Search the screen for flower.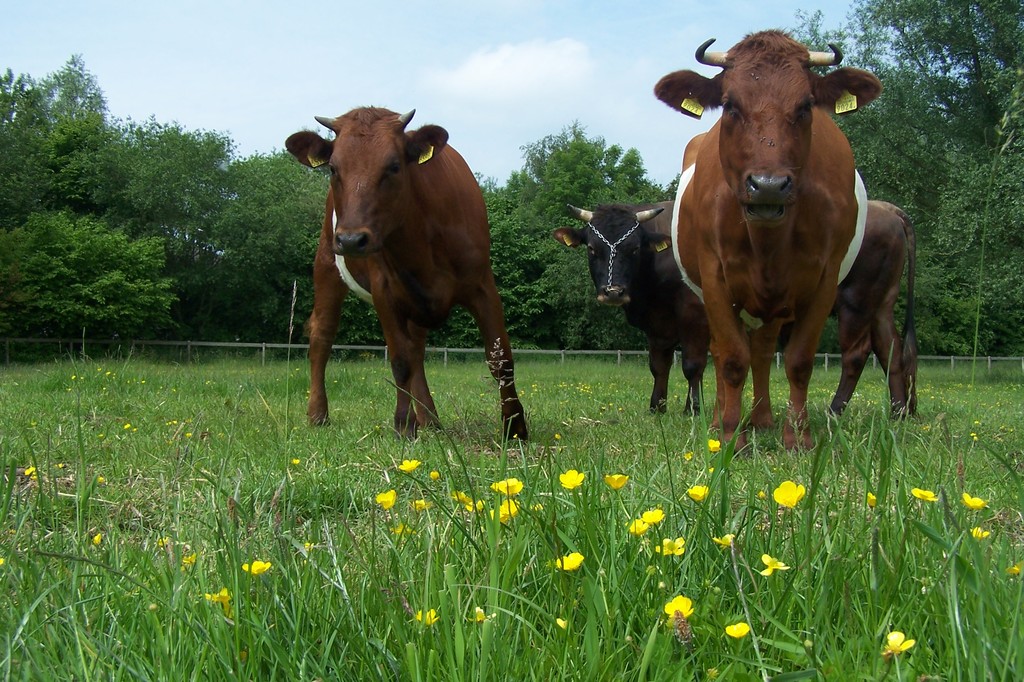
Found at left=663, top=590, right=695, bottom=621.
